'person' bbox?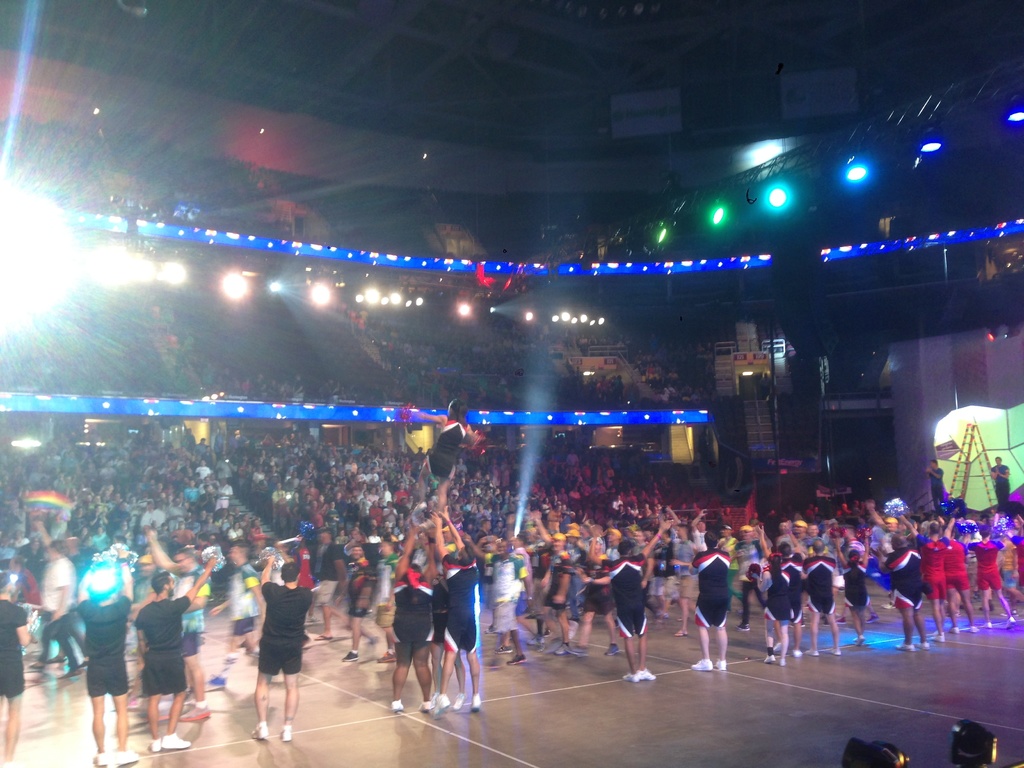
bbox=(665, 523, 694, 637)
